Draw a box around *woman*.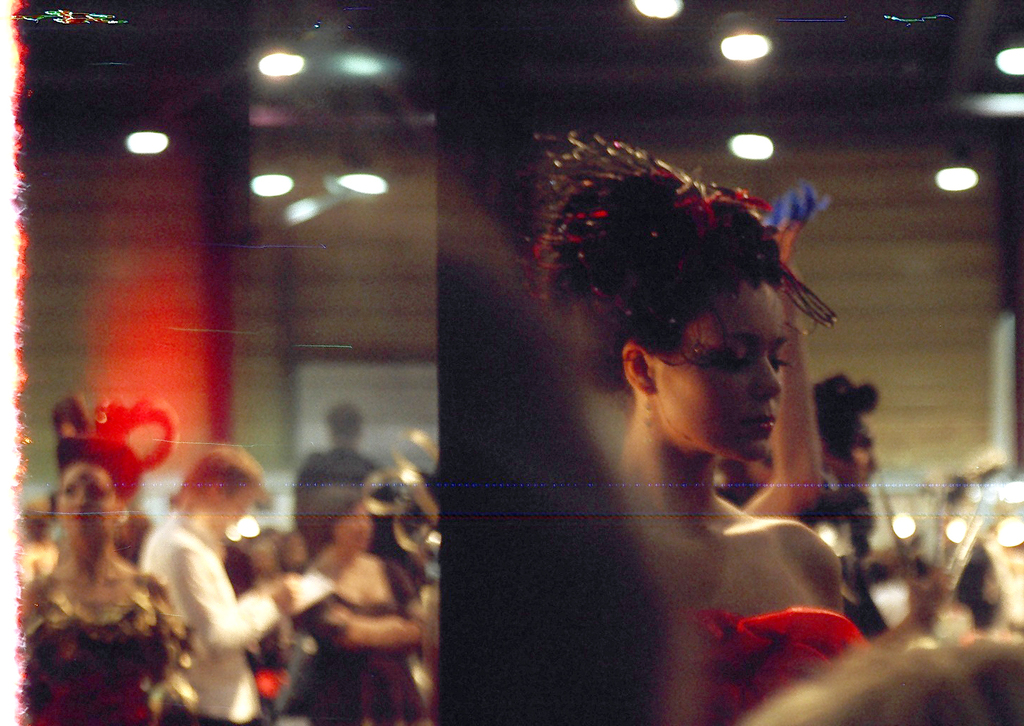
l=449, t=103, r=911, b=695.
